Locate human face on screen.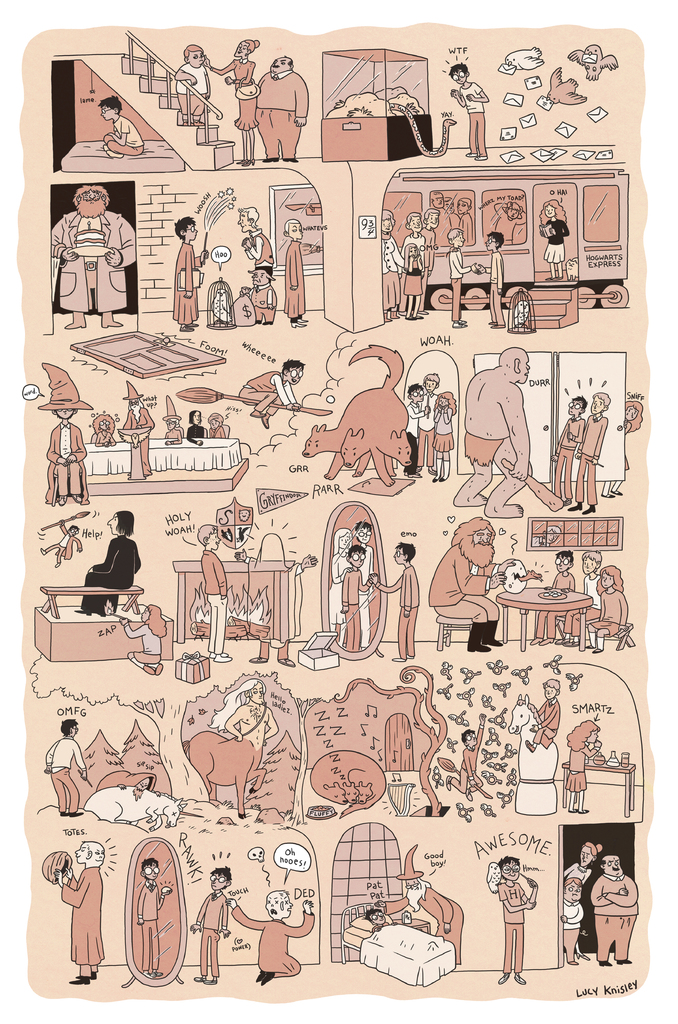
On screen at detection(125, 395, 143, 423).
